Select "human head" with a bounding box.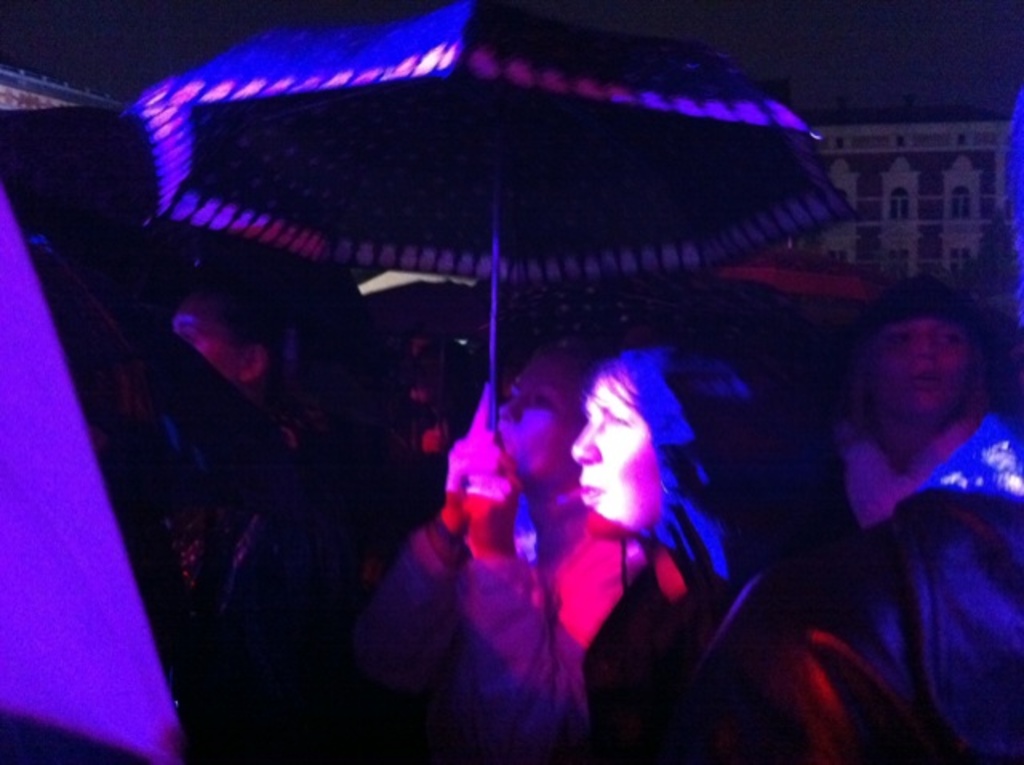
bbox=[483, 344, 602, 496].
